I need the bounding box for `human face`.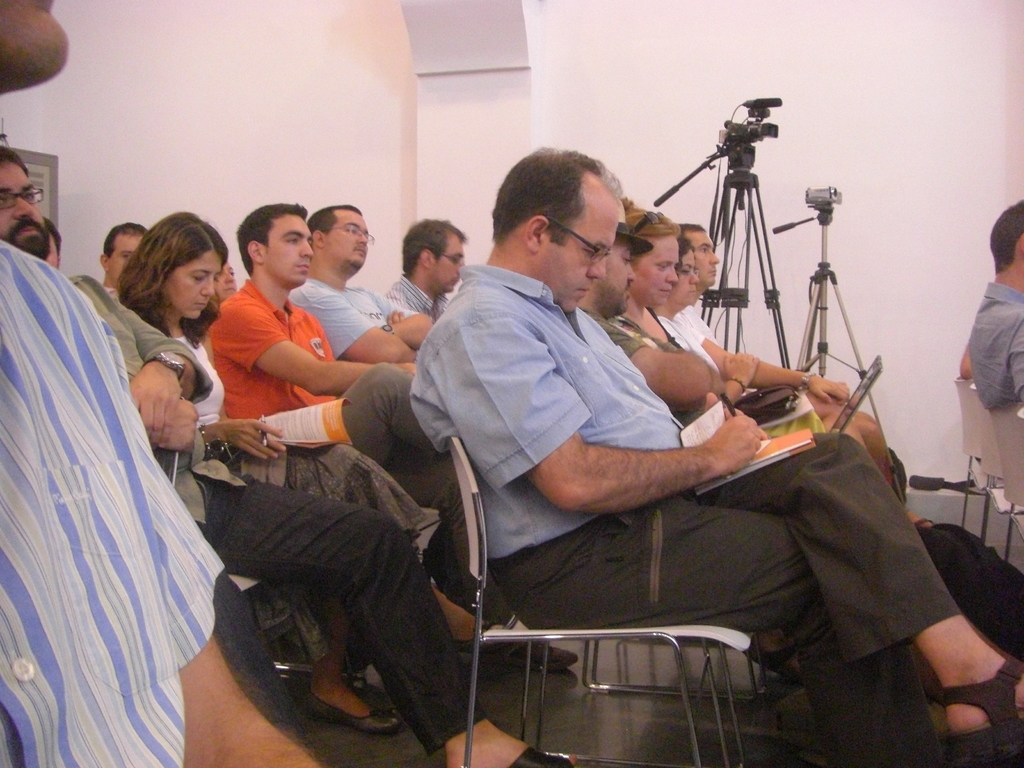
Here it is: (266,214,316,287).
